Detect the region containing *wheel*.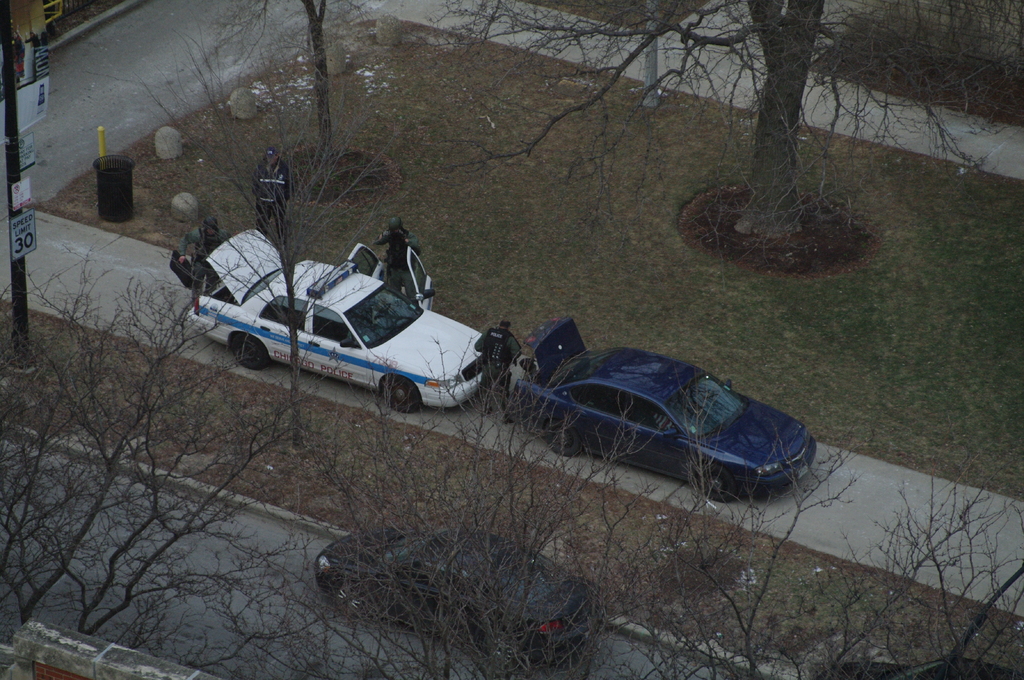
229/334/266/370.
